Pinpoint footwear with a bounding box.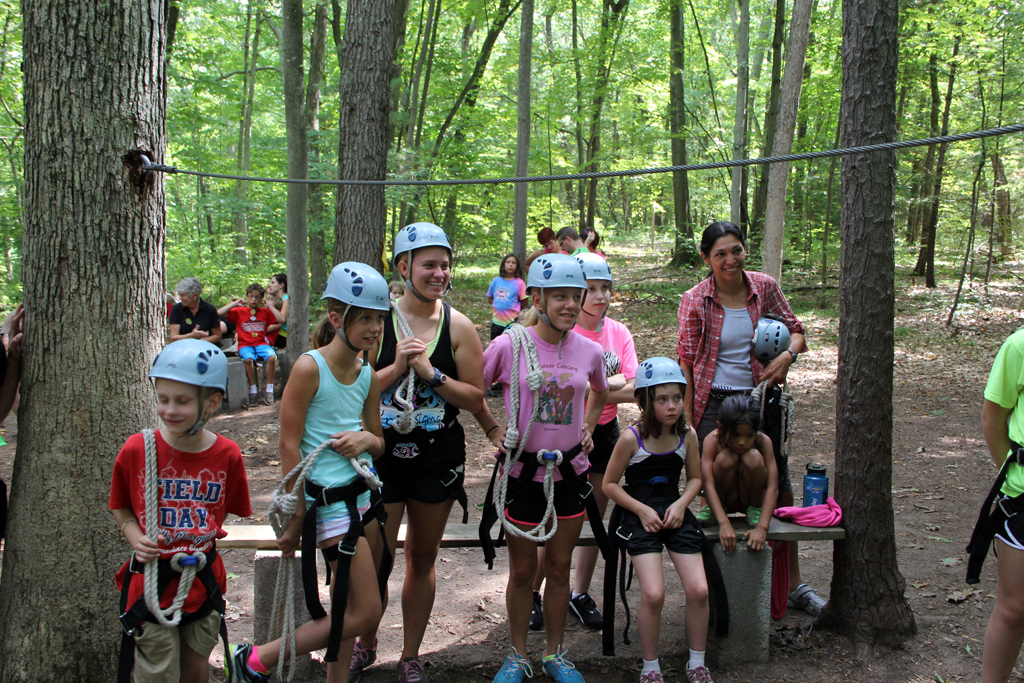
569,590,606,637.
